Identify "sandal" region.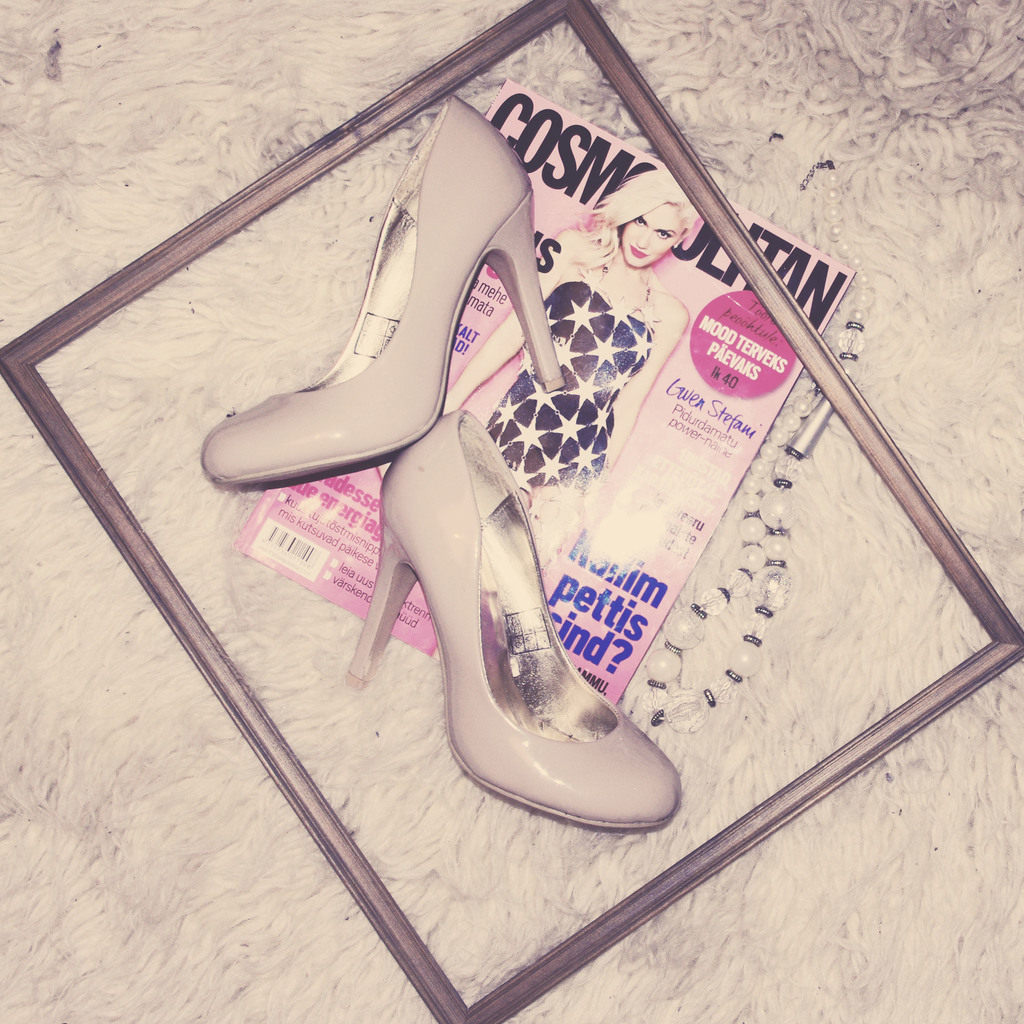
Region: bbox(200, 87, 557, 484).
